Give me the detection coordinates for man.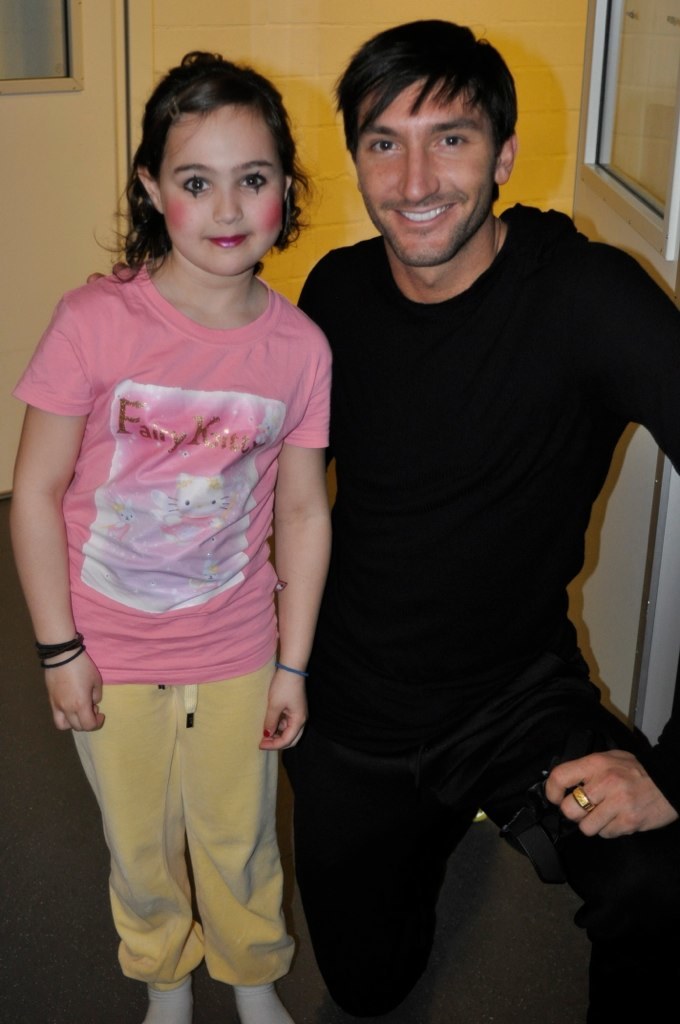
96 25 679 1023.
